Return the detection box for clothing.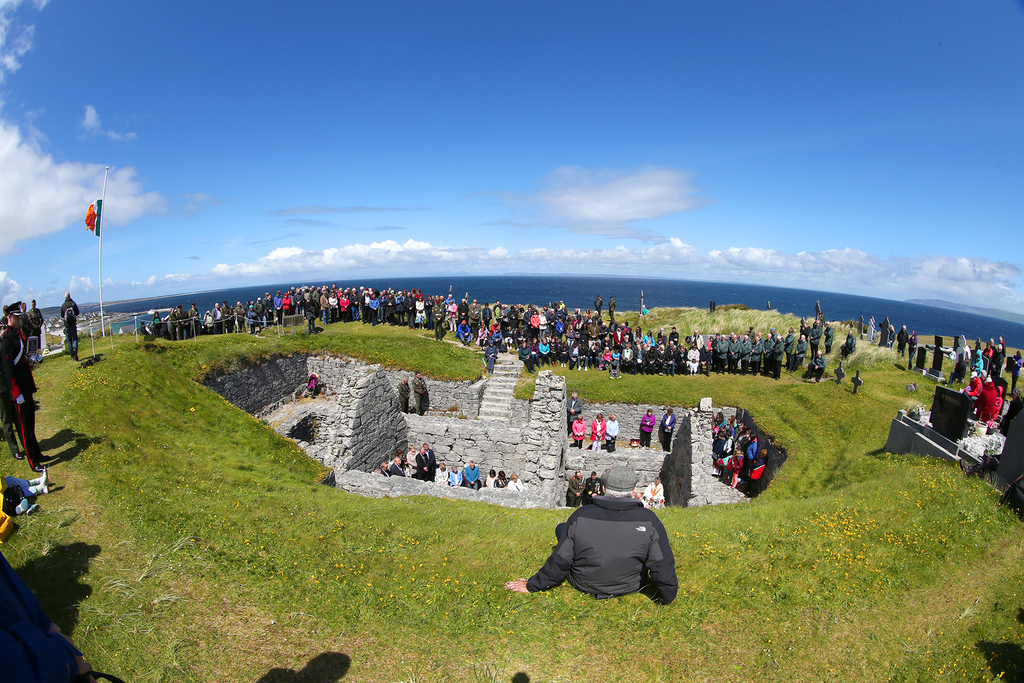
bbox=[908, 333, 918, 367].
